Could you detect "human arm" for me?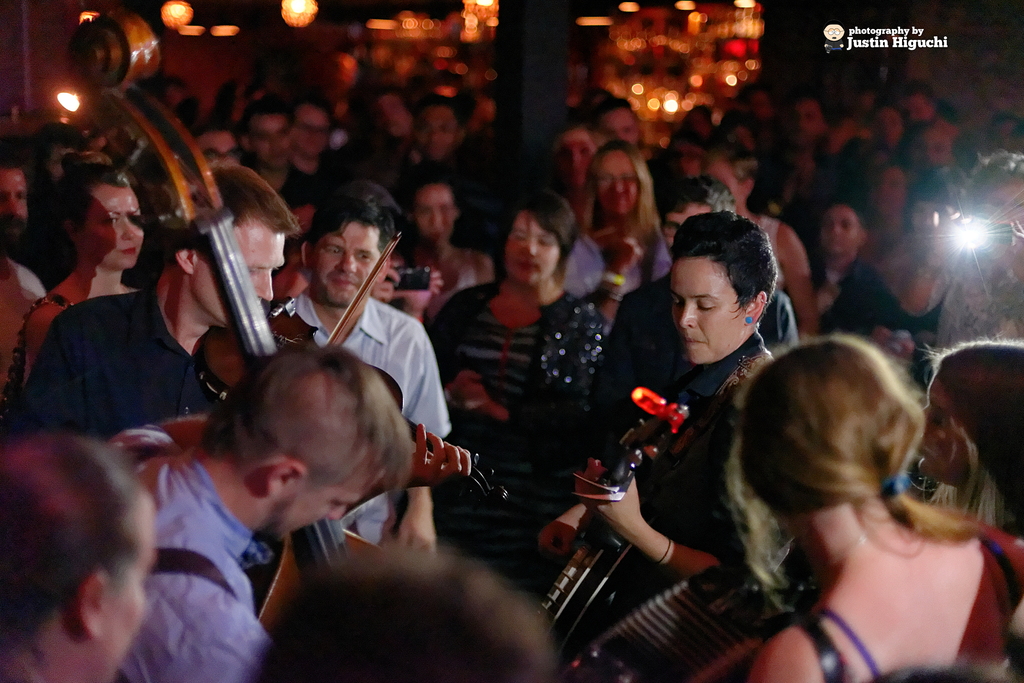
Detection result: bbox=(134, 597, 303, 682).
